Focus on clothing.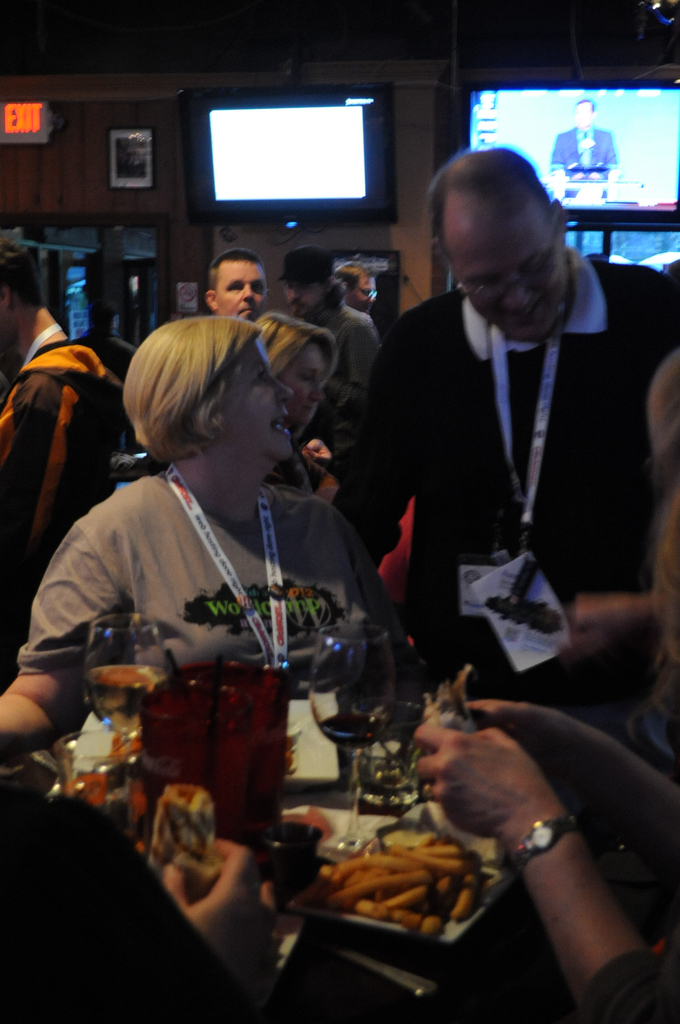
Focused at 0/778/254/1023.
